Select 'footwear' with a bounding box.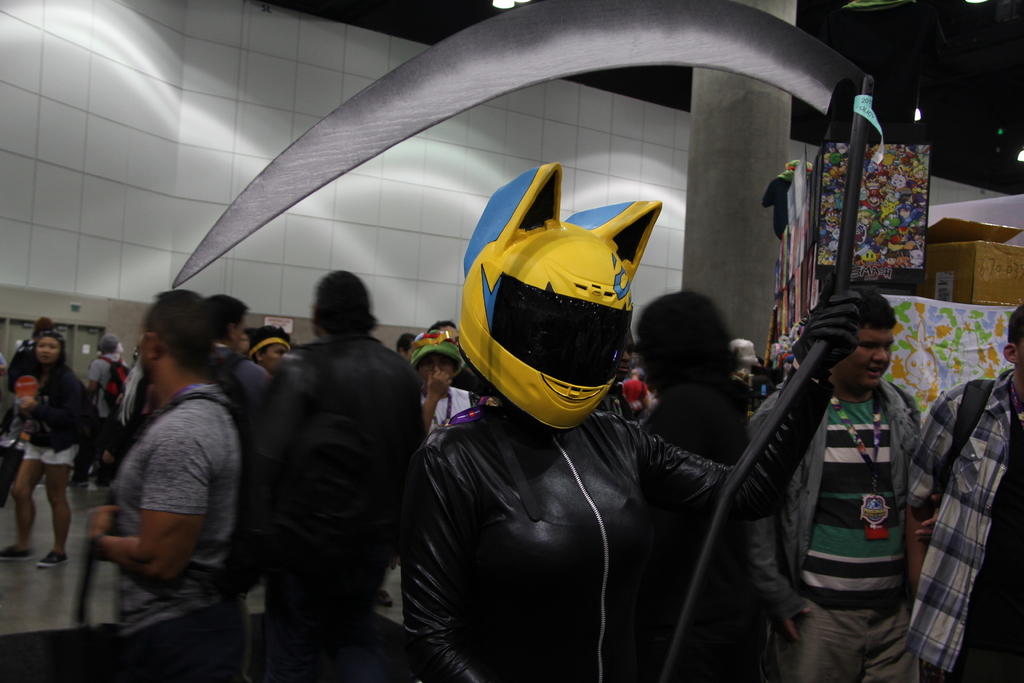
(left=3, top=545, right=29, bottom=563).
